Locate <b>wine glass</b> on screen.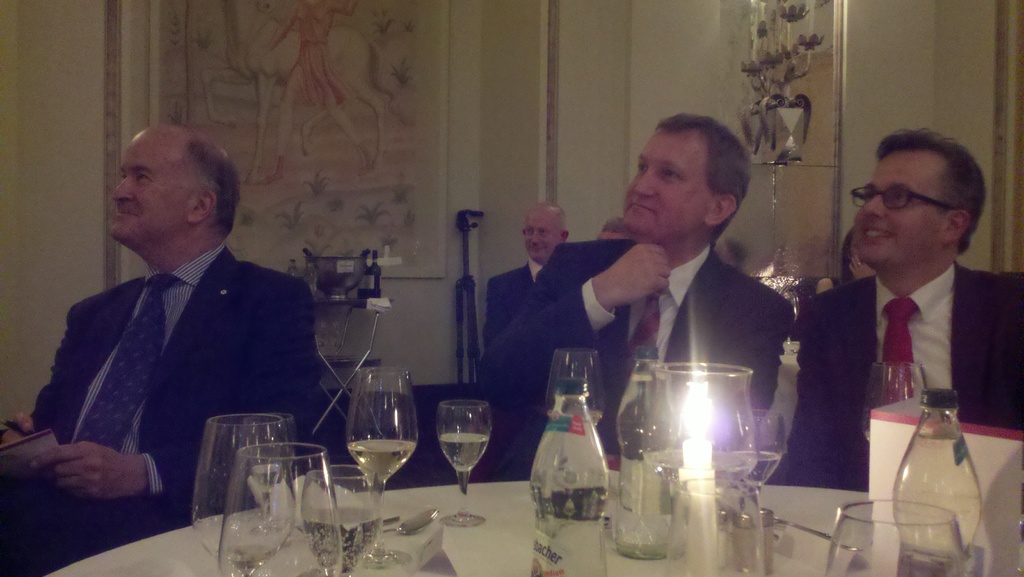
On screen at bbox(440, 396, 489, 518).
